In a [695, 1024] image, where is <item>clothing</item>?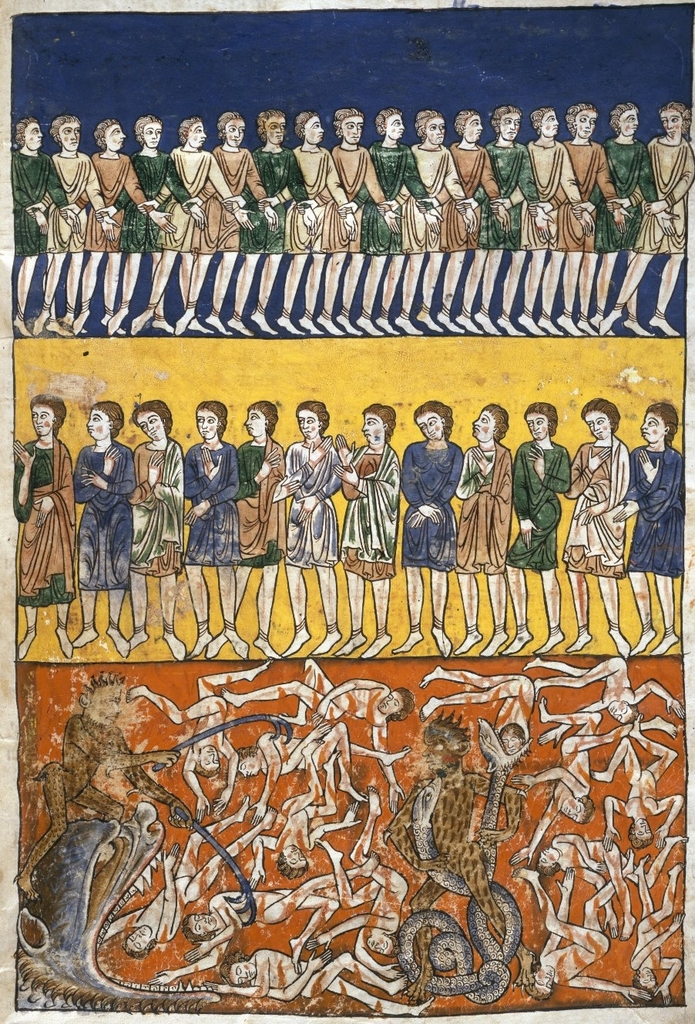
[x1=13, y1=432, x2=74, y2=606].
